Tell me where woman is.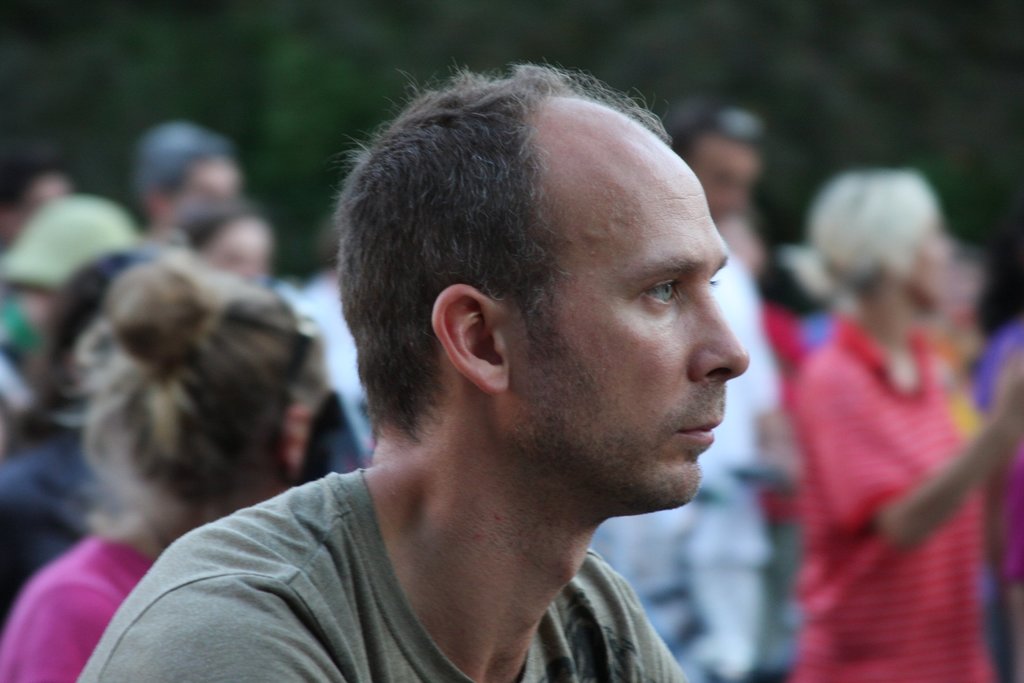
woman is at (0, 249, 322, 682).
